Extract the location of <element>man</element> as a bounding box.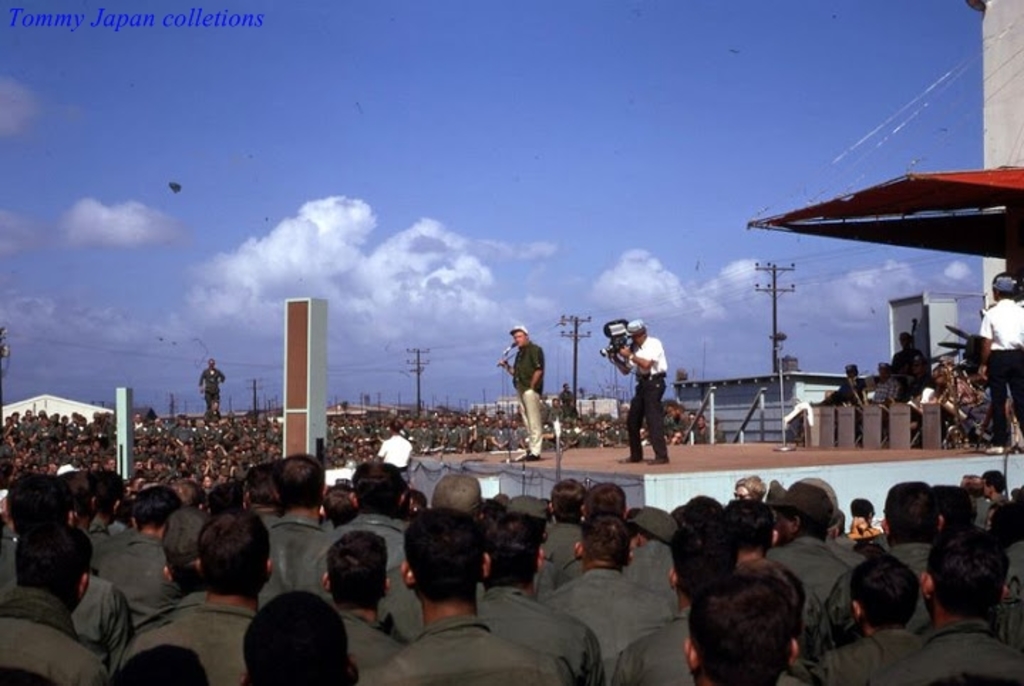
pyautogui.locateOnScreen(765, 485, 850, 635).
